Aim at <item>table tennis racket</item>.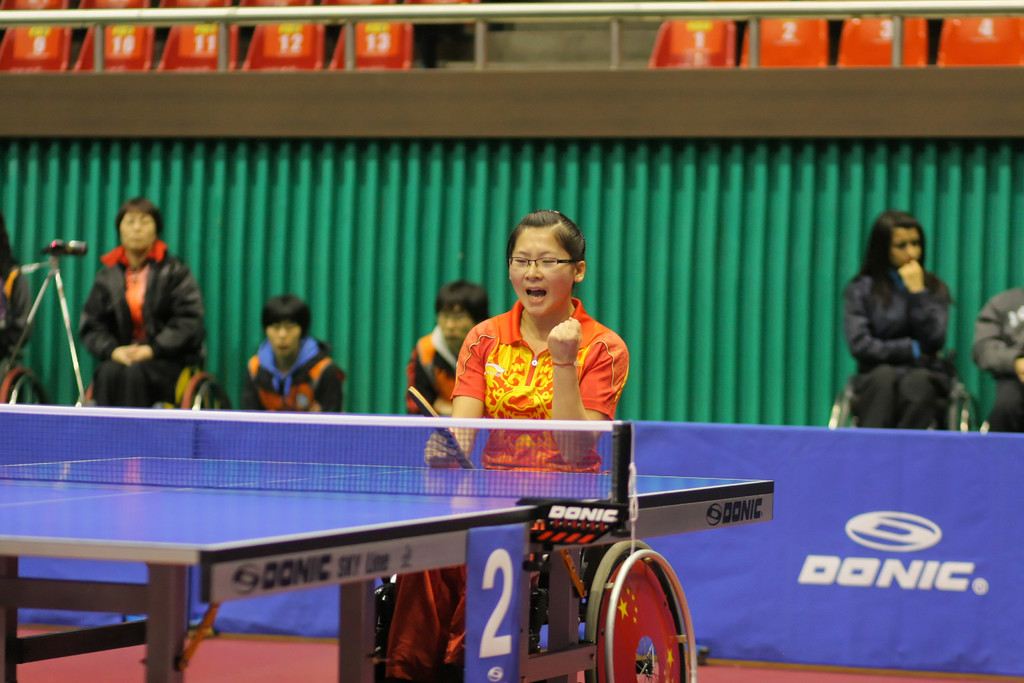
Aimed at 406 388 479 472.
